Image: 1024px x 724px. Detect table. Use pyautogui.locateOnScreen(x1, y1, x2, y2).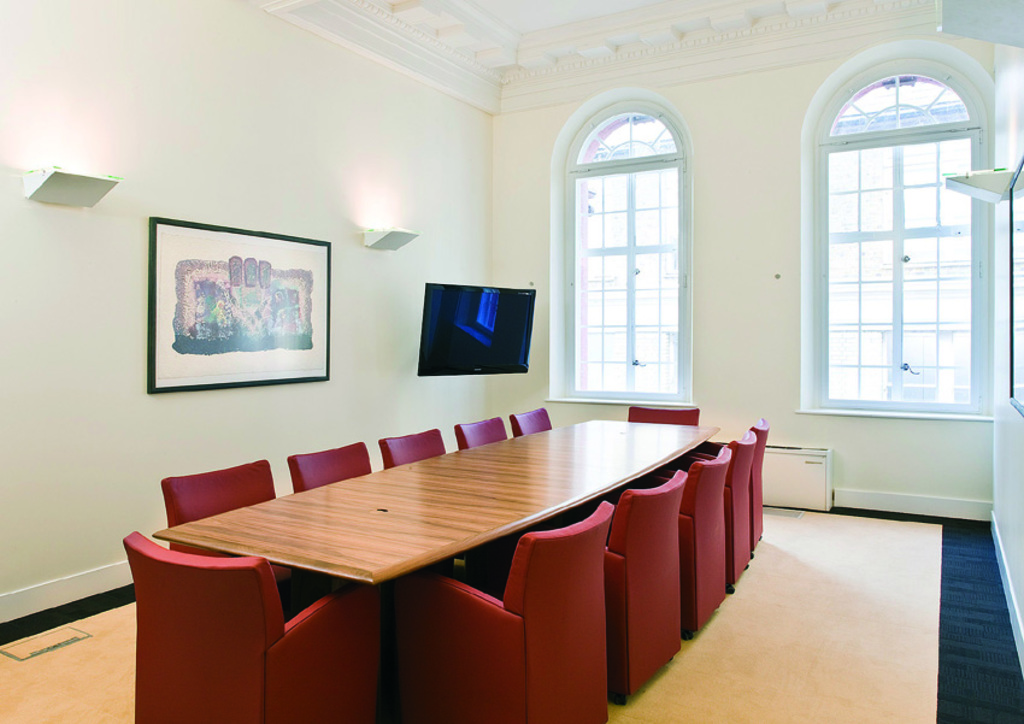
pyautogui.locateOnScreen(142, 419, 757, 710).
